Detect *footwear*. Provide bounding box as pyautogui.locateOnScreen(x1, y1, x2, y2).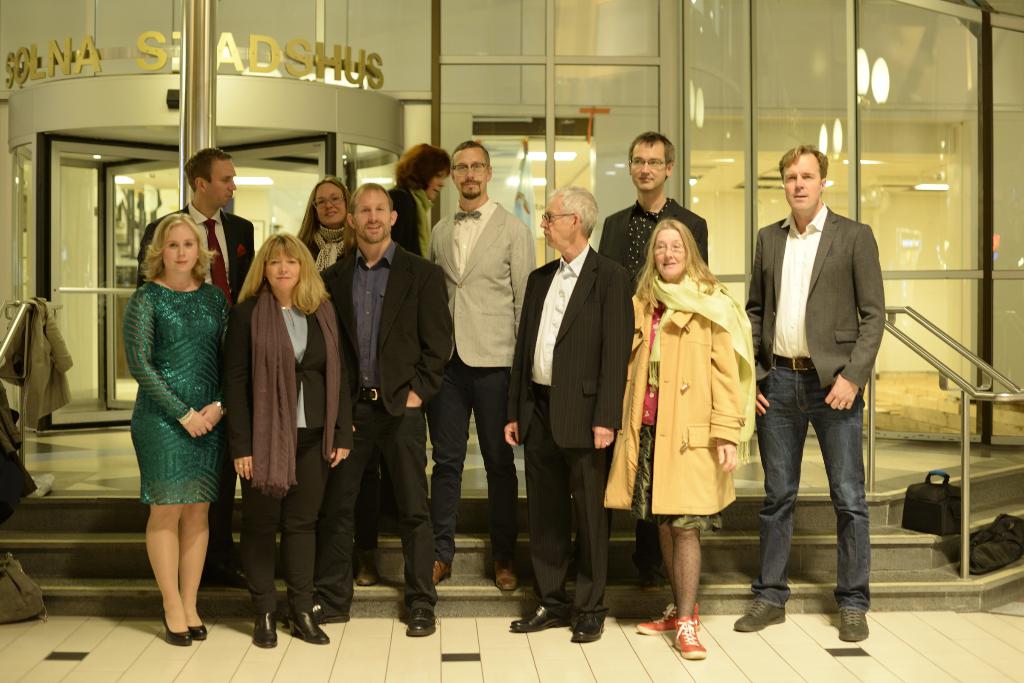
pyautogui.locateOnScreen(570, 611, 611, 641).
